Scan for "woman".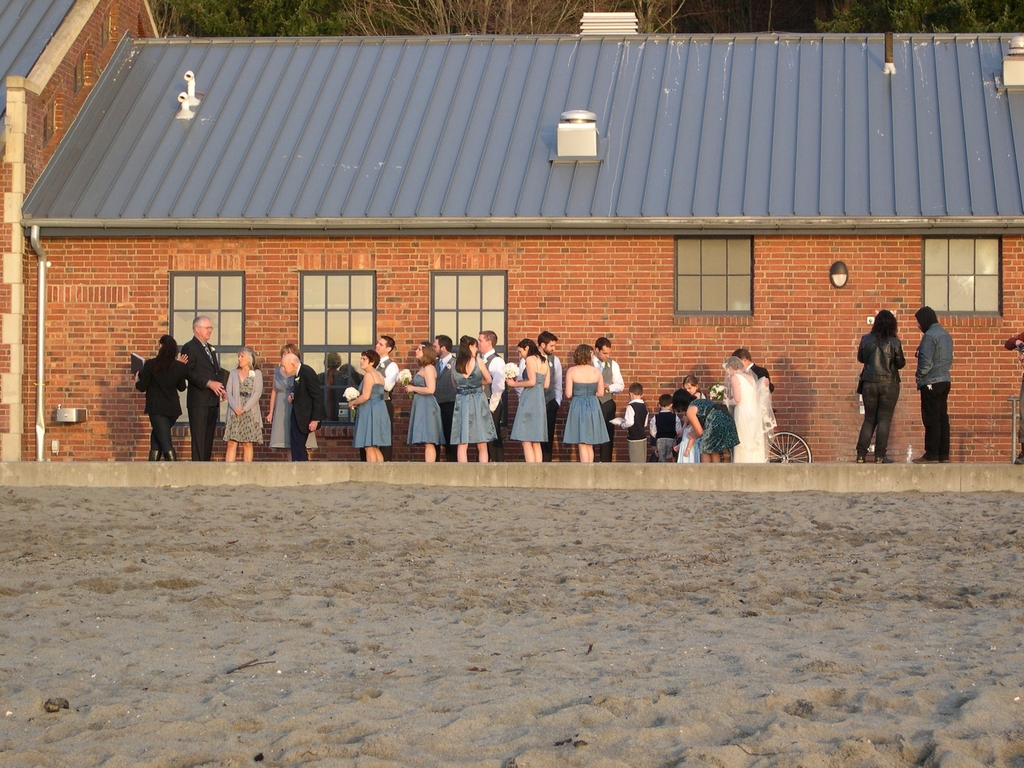
Scan result: BBox(264, 340, 317, 465).
